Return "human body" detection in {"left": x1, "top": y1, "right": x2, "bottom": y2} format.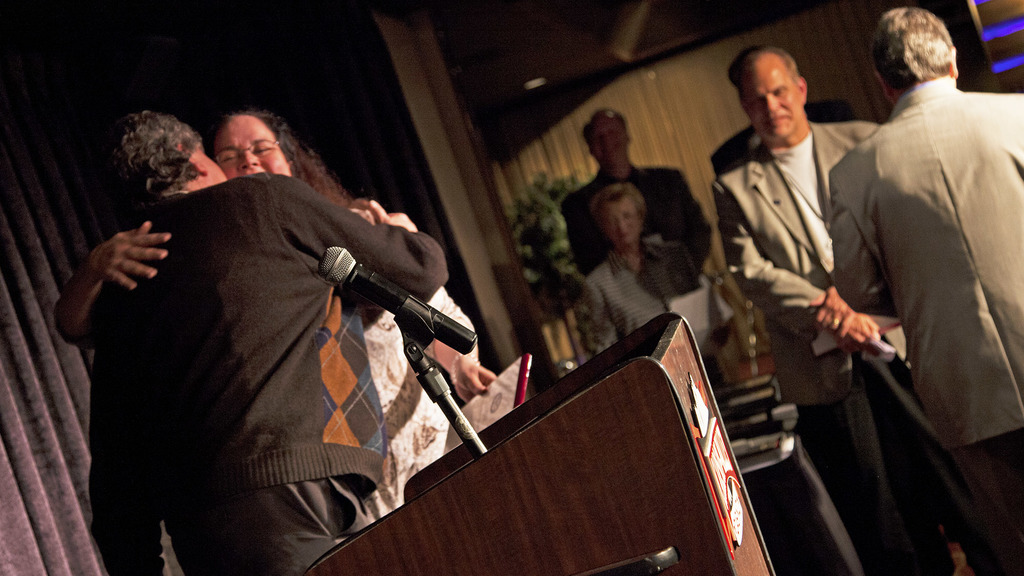
{"left": 830, "top": 74, "right": 1023, "bottom": 575}.
